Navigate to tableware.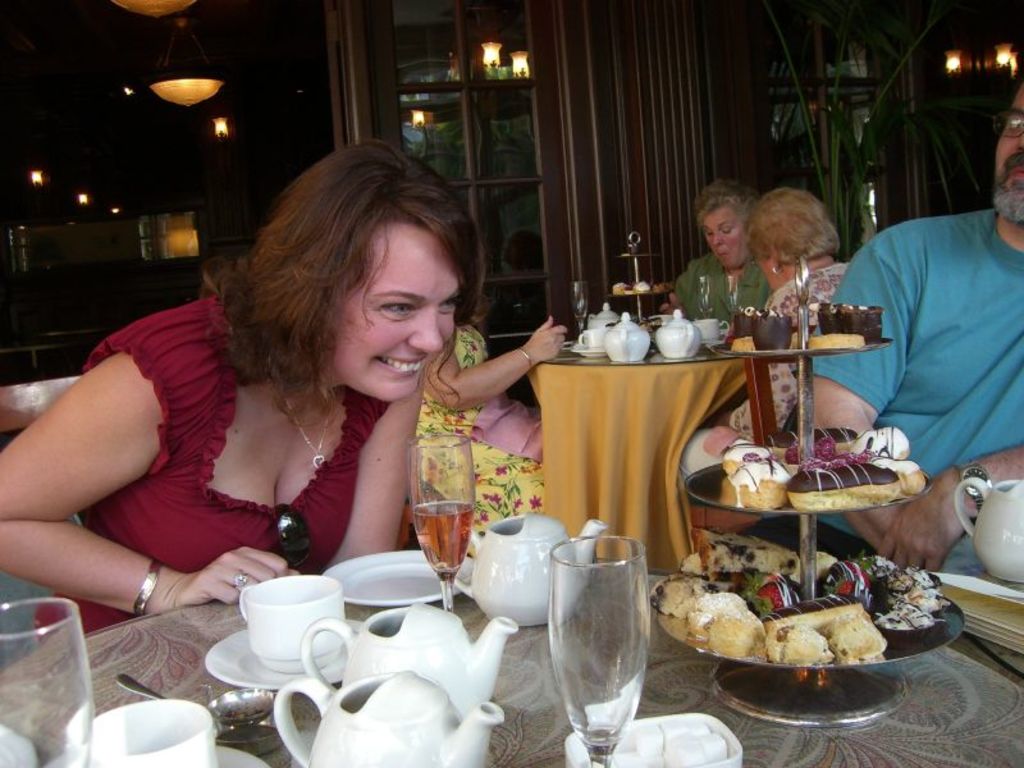
Navigation target: x1=214, y1=741, x2=273, y2=767.
